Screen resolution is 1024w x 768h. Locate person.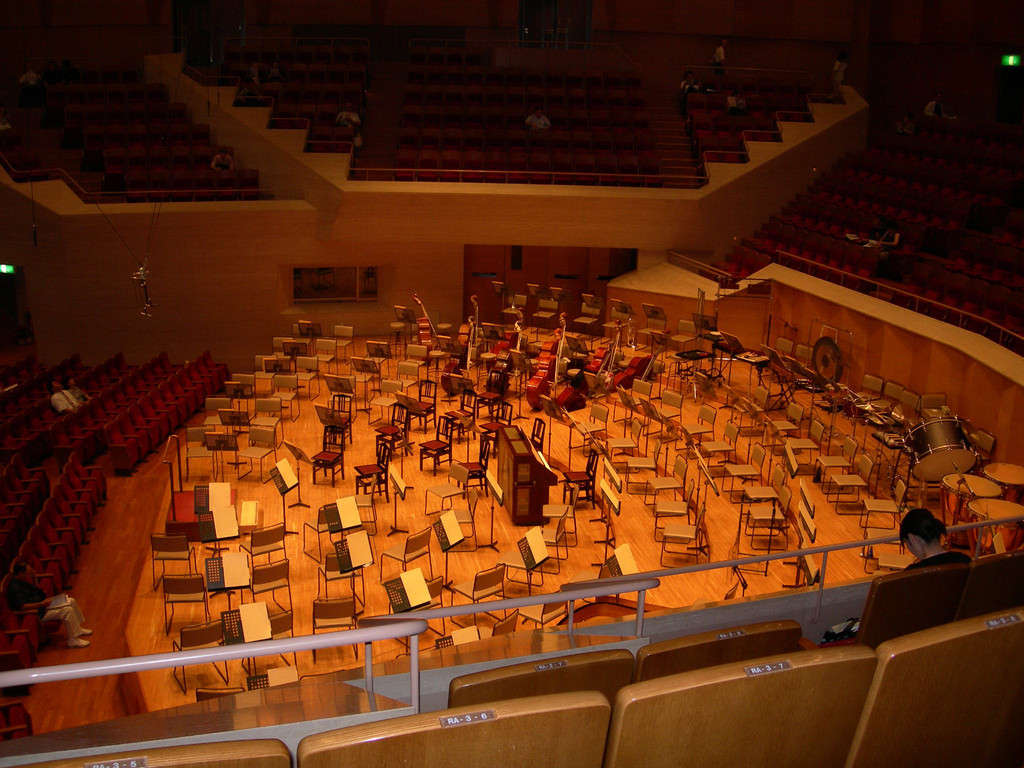
{"x1": 906, "y1": 508, "x2": 973, "y2": 568}.
